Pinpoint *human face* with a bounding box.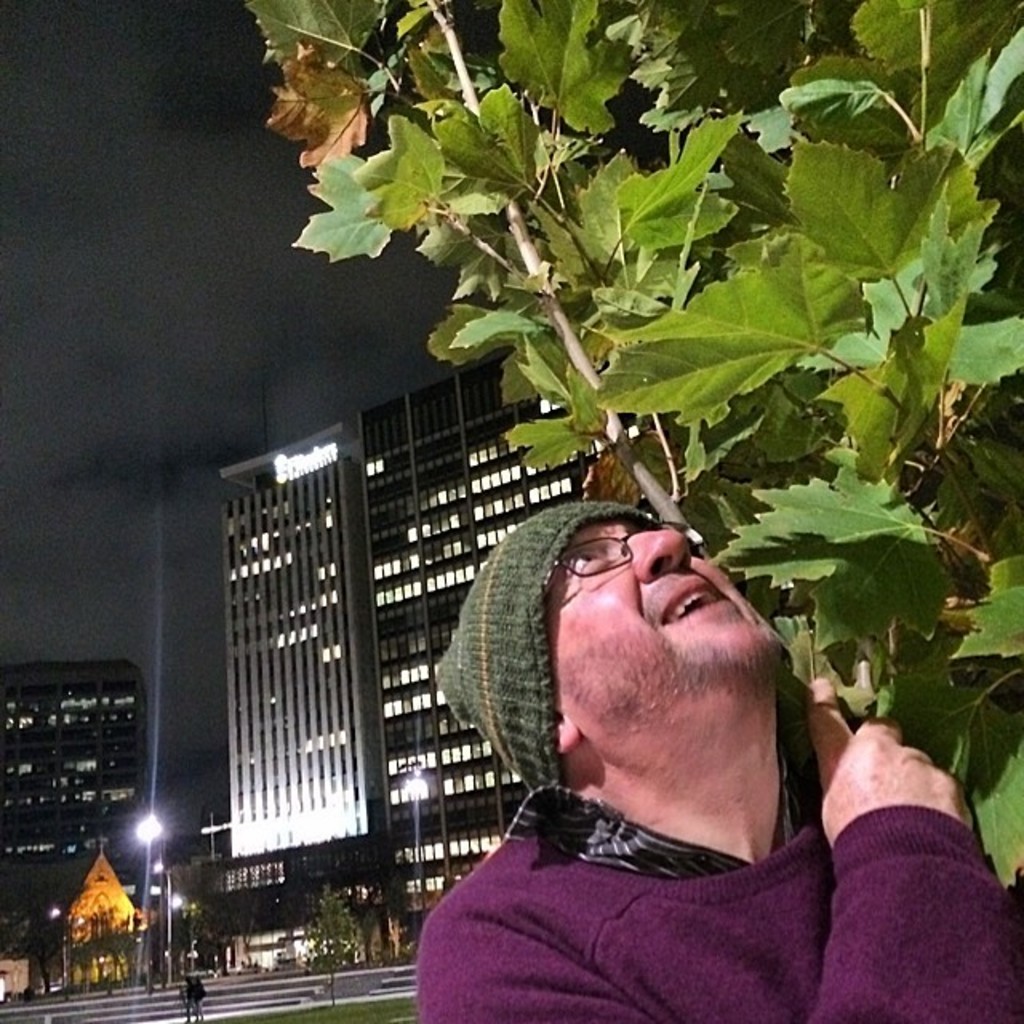
[x1=546, y1=520, x2=792, y2=734].
